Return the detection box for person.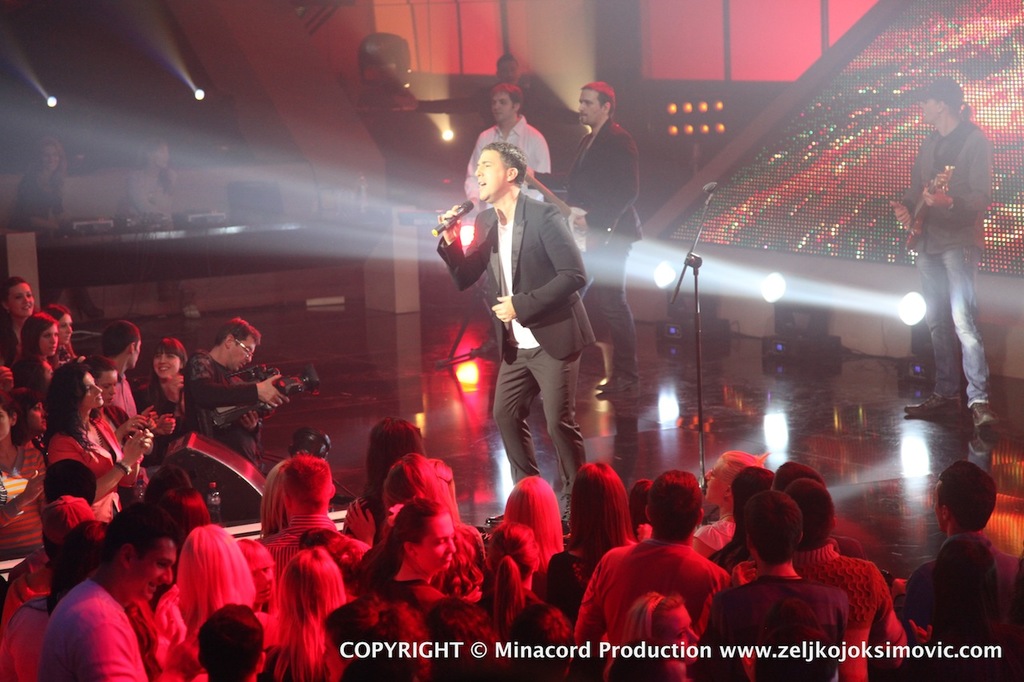
Rect(434, 138, 596, 539).
